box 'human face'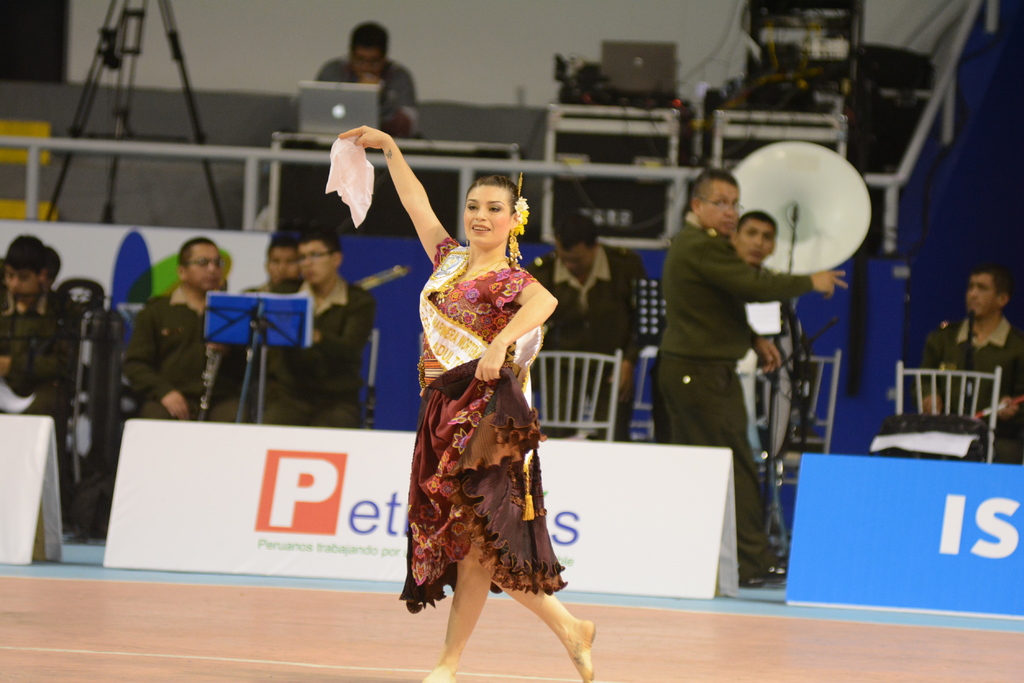
(299,236,326,287)
